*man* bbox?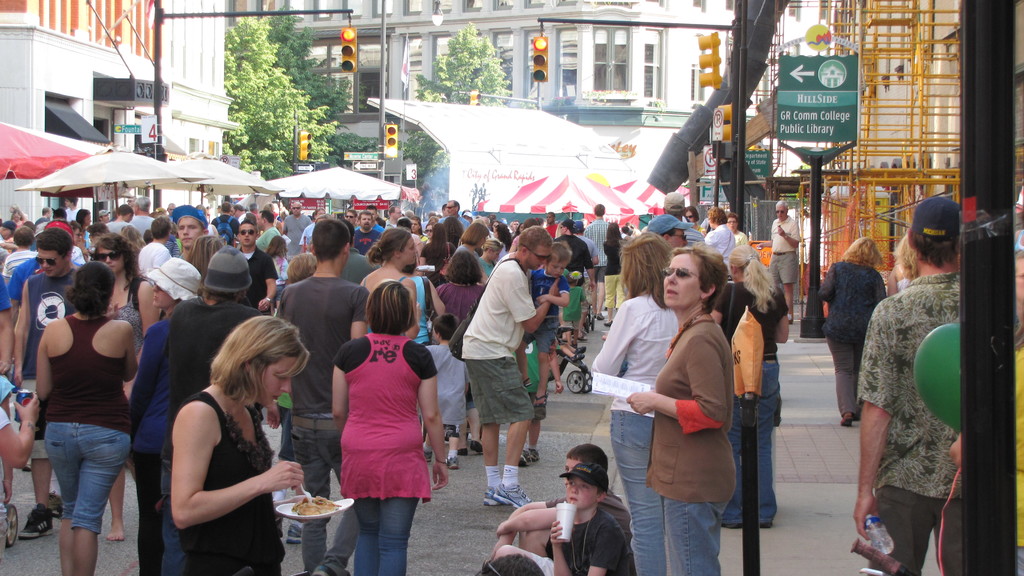
locate(646, 212, 691, 268)
